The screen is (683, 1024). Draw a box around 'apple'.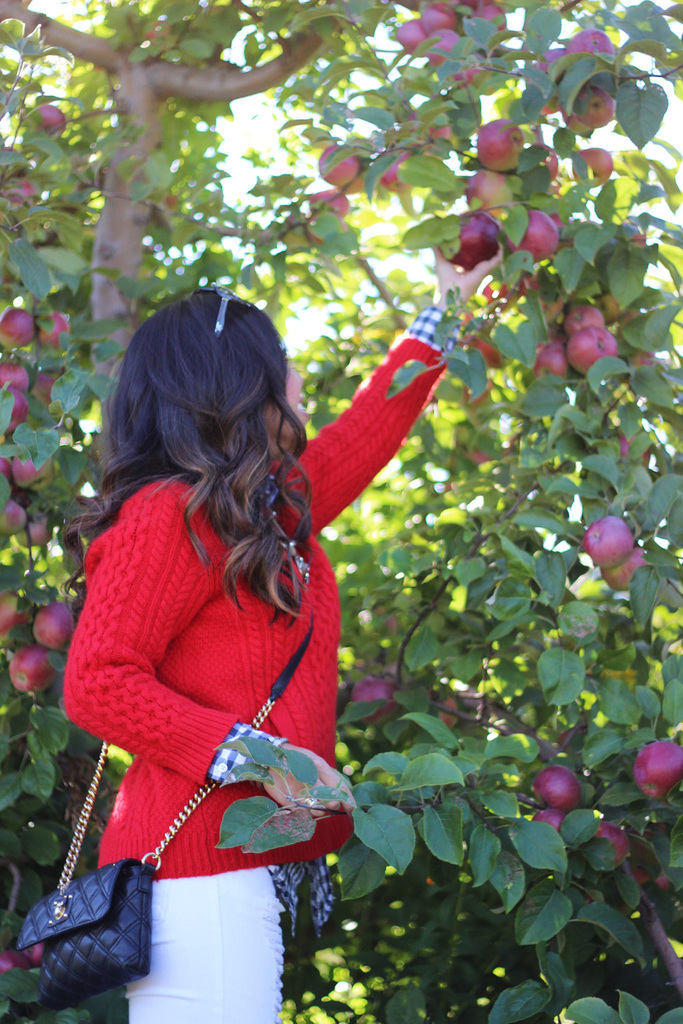
(348, 674, 400, 718).
